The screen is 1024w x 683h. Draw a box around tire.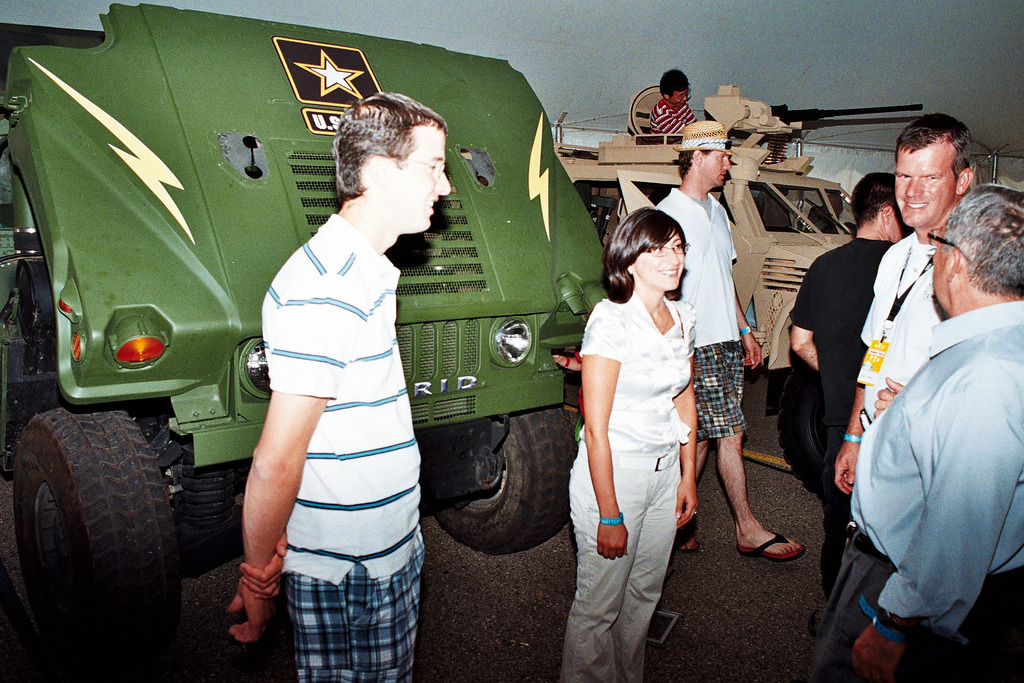
locate(778, 363, 824, 497).
